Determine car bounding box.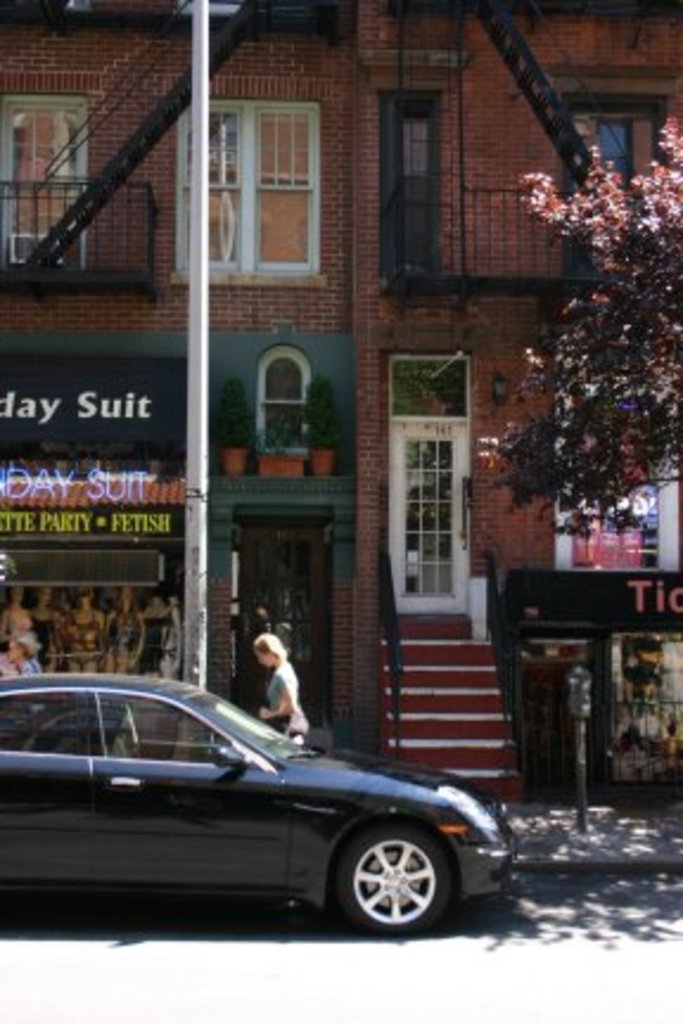
Determined: locate(0, 673, 517, 936).
